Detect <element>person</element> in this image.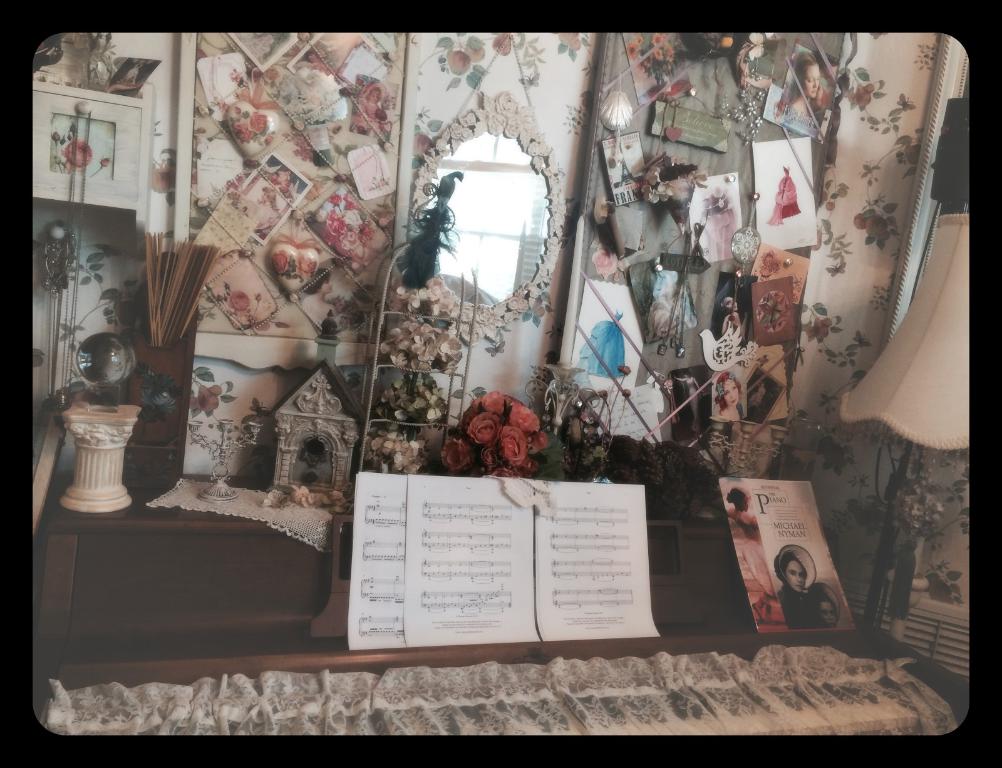
Detection: <bbox>777, 551, 808, 629</bbox>.
